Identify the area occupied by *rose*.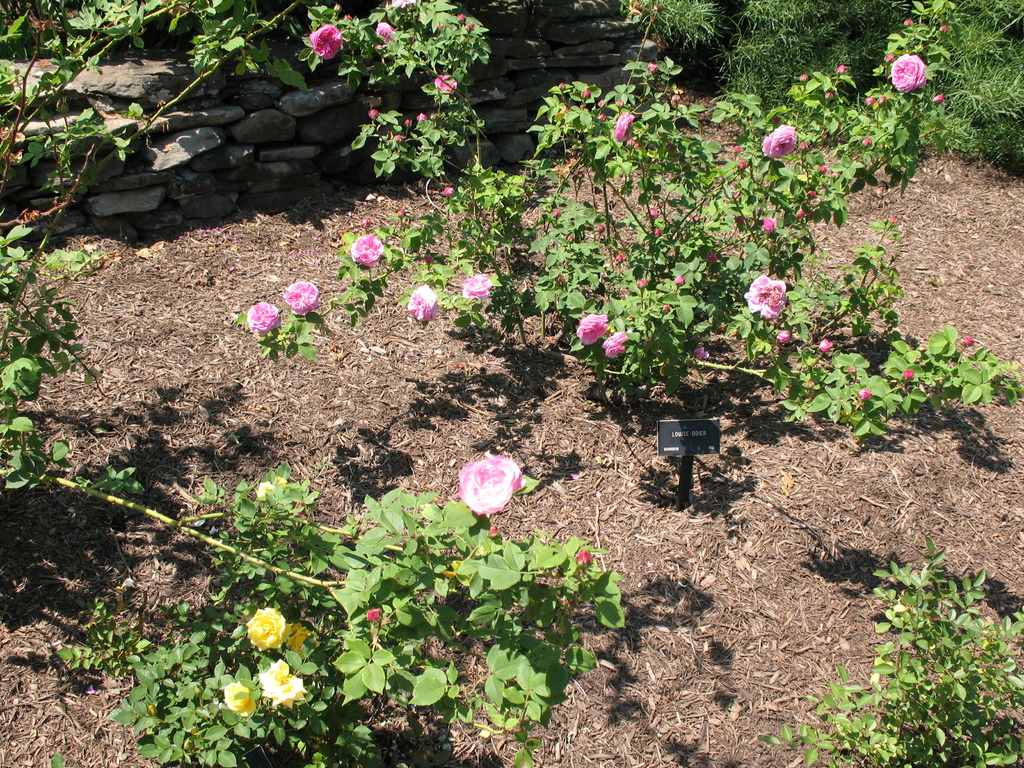
Area: detection(244, 300, 281, 337).
